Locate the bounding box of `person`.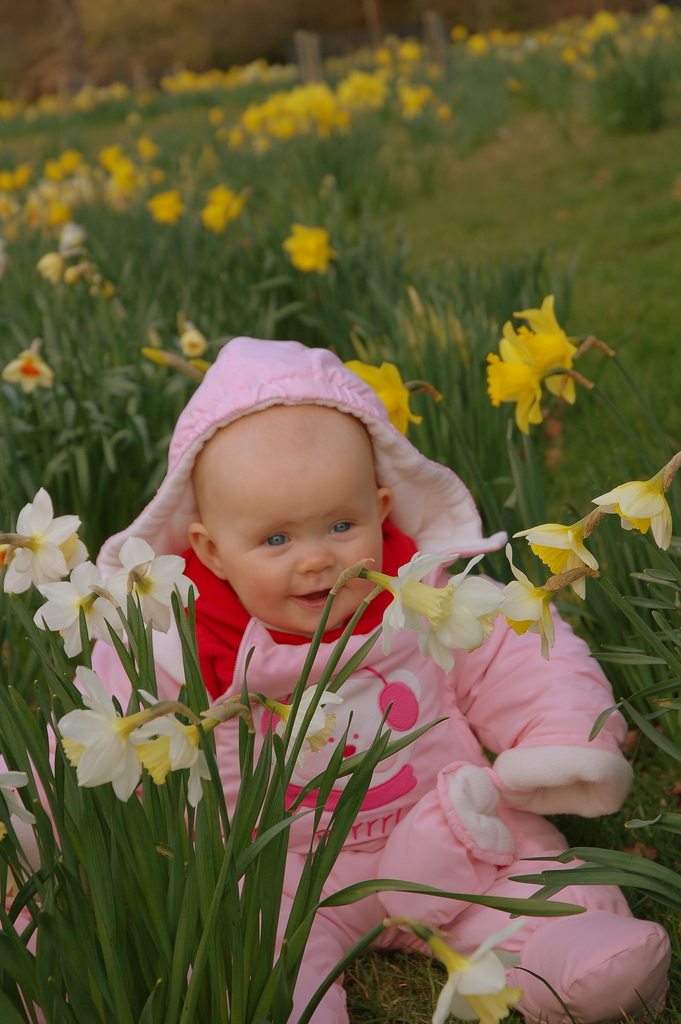
Bounding box: x1=0, y1=335, x2=673, y2=1023.
